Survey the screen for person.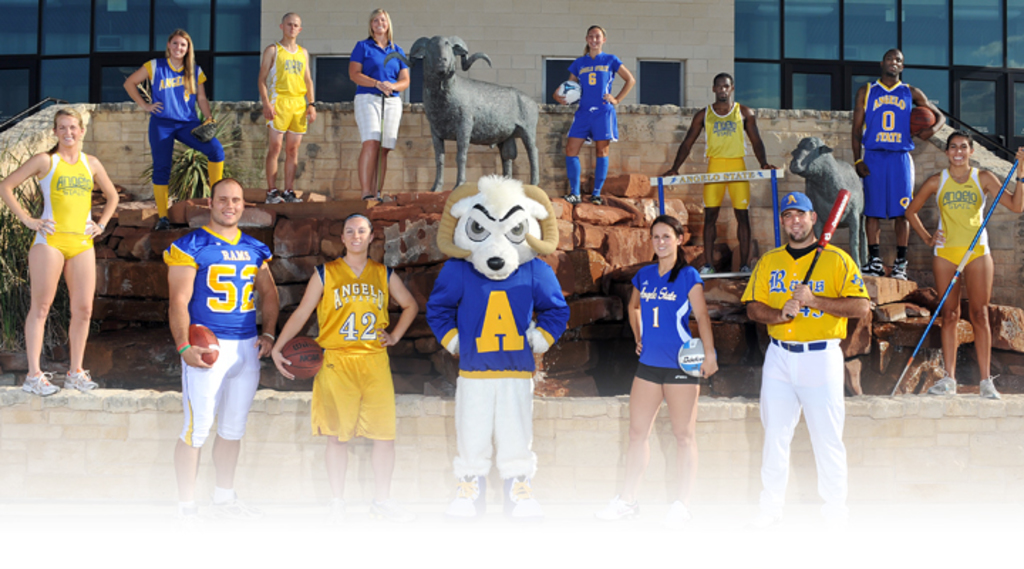
Survey found: box=[347, 7, 411, 206].
